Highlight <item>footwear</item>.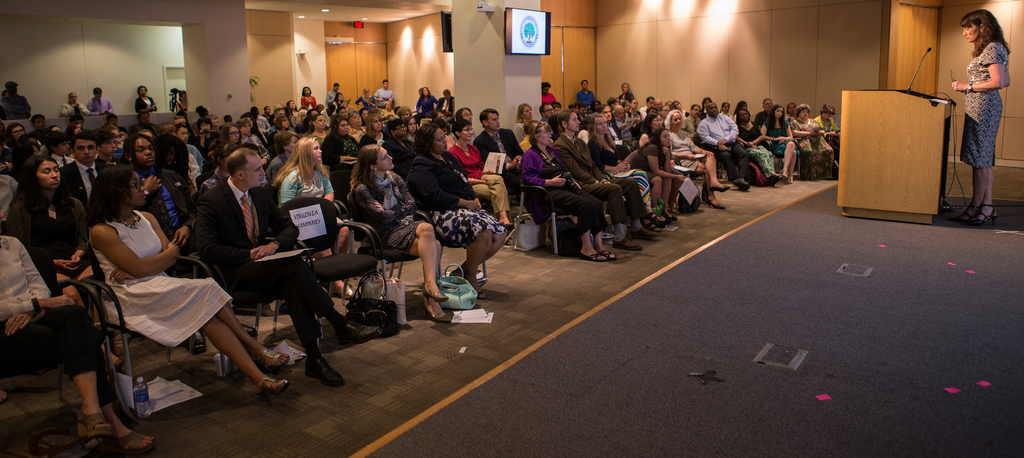
Highlighted region: (741,179,750,188).
